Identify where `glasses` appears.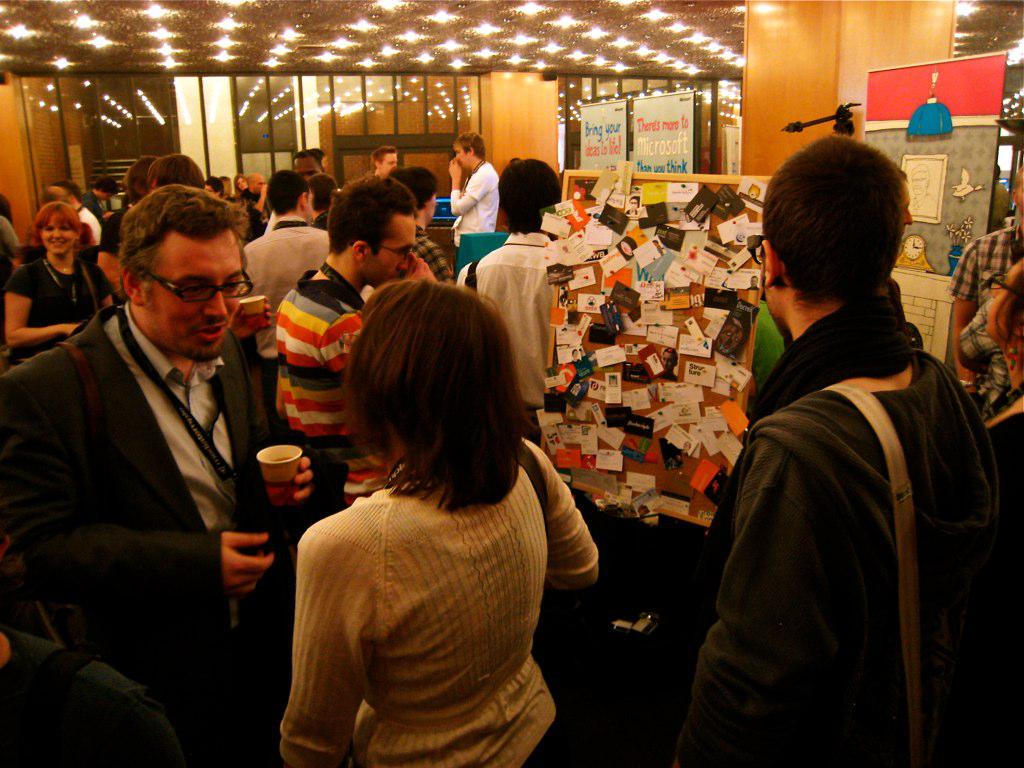
Appears at [left=747, top=229, right=777, bottom=263].
